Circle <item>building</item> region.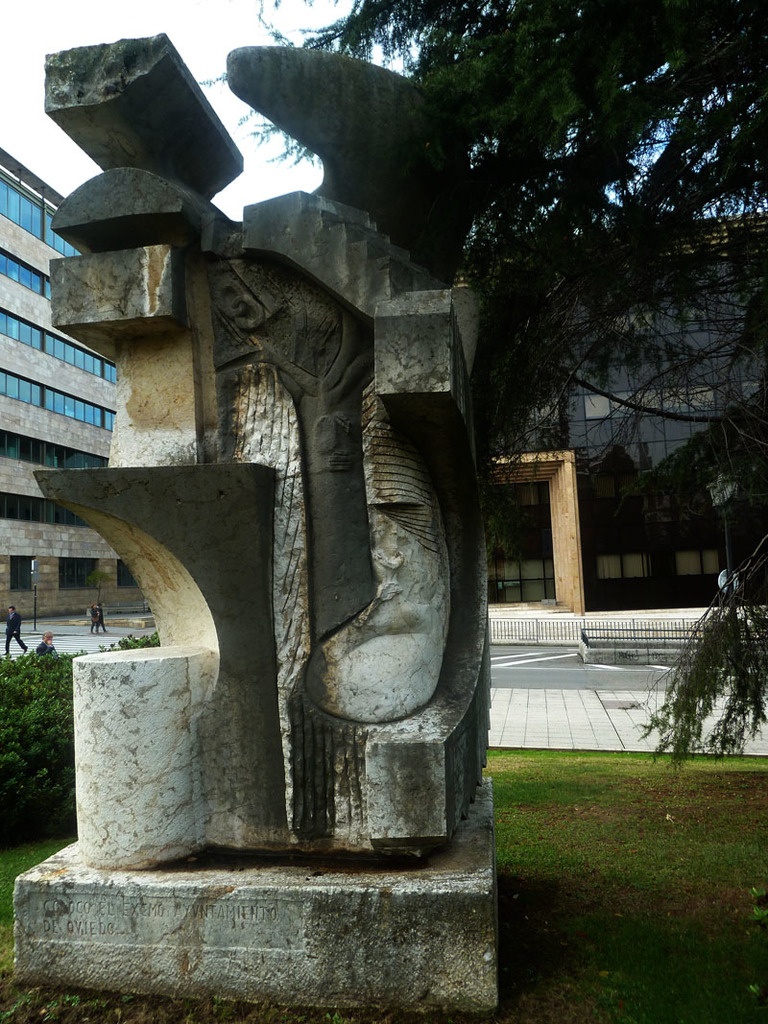
Region: region(493, 216, 767, 603).
